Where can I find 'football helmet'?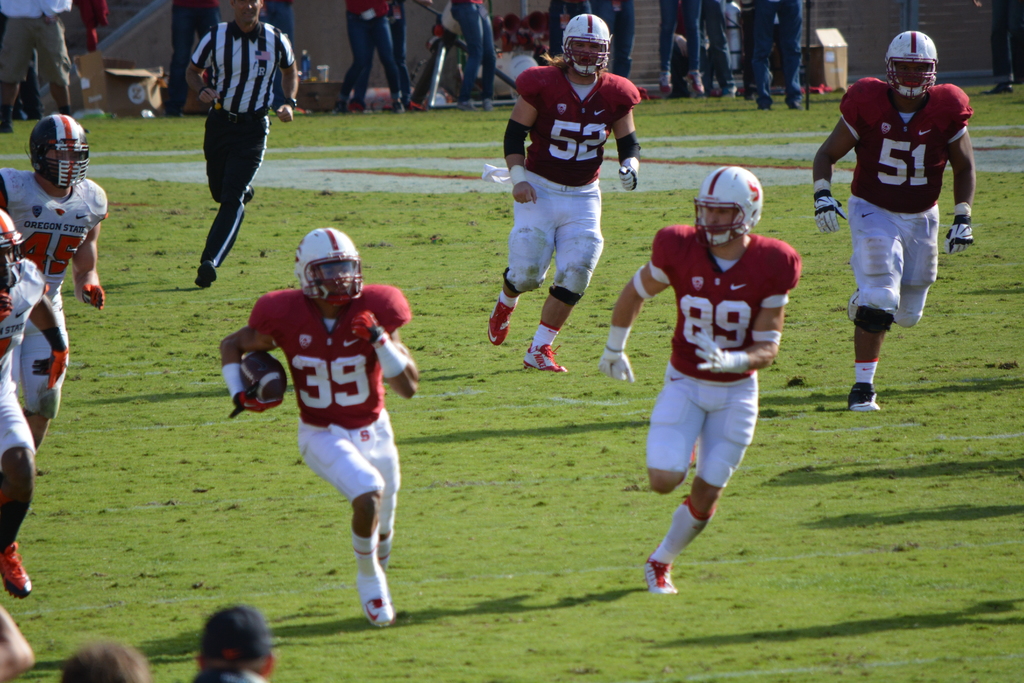
You can find it at bbox(274, 218, 358, 300).
